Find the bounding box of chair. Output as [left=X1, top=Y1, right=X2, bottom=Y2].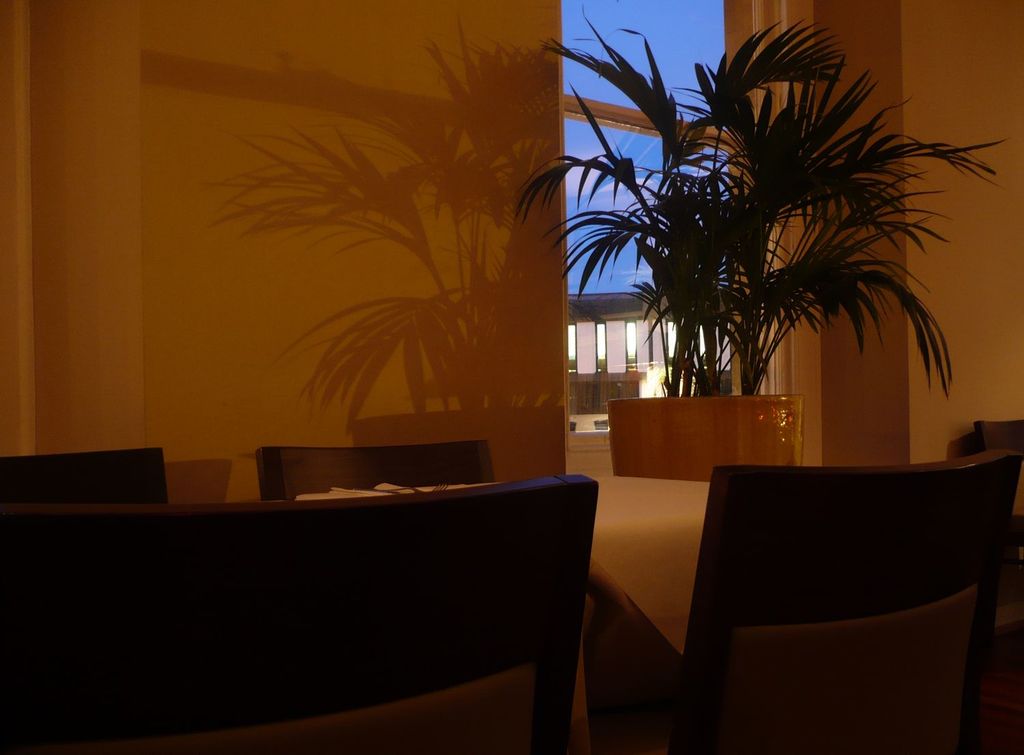
[left=963, top=406, right=1023, bottom=562].
